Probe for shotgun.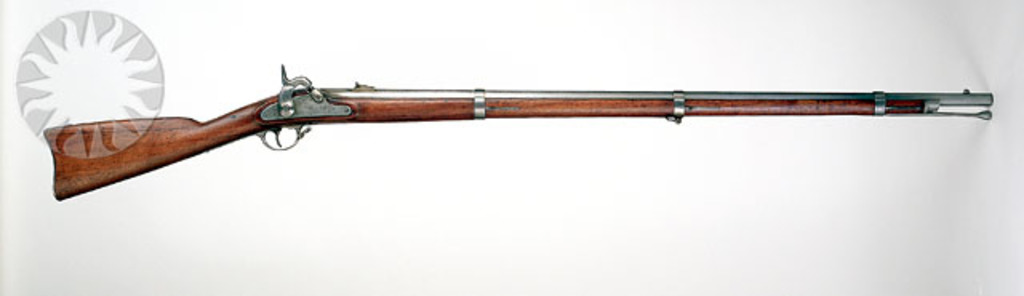
Probe result: {"left": 0, "top": 53, "right": 933, "bottom": 216}.
